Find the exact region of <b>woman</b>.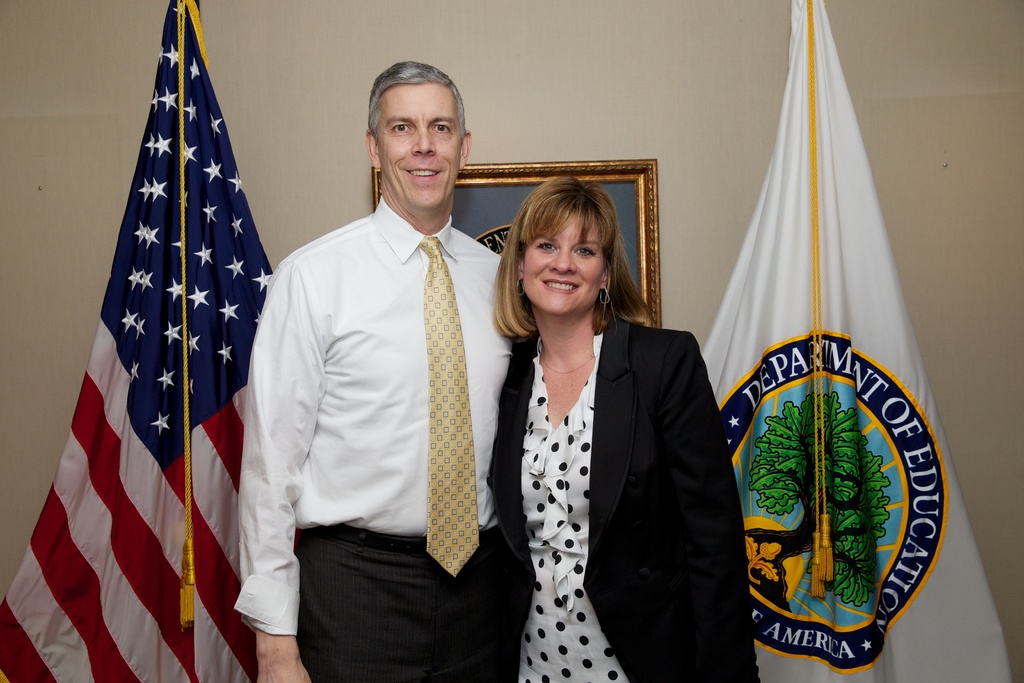
Exact region: (left=477, top=181, right=722, bottom=682).
